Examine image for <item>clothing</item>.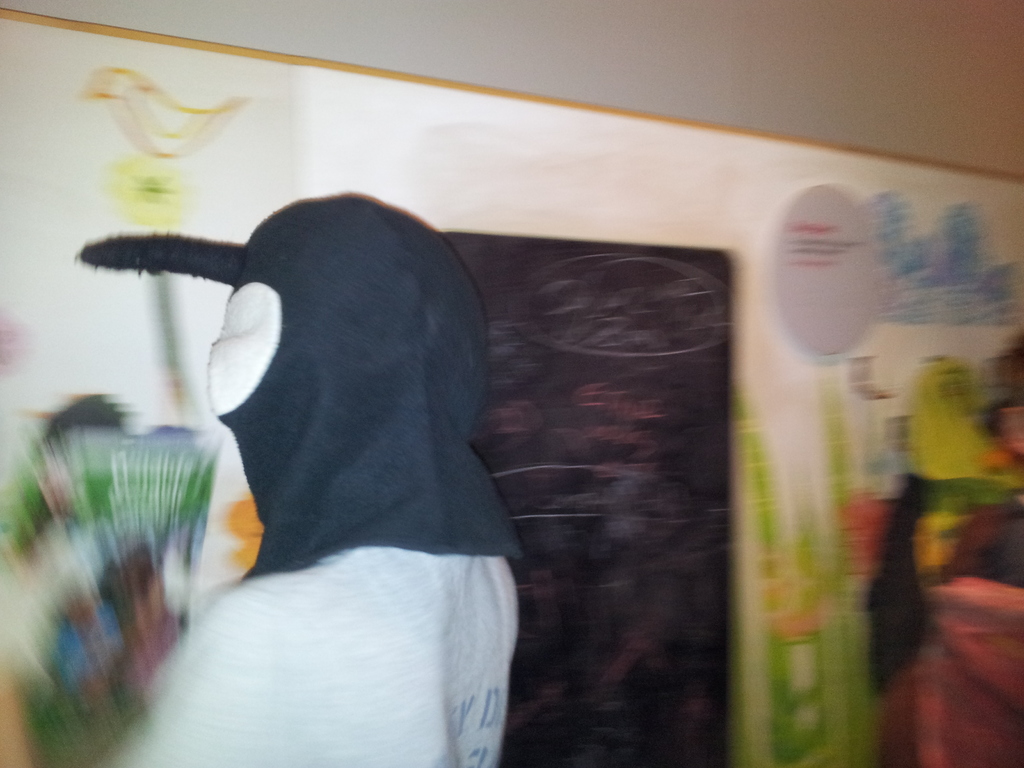
Examination result: (109, 541, 525, 767).
